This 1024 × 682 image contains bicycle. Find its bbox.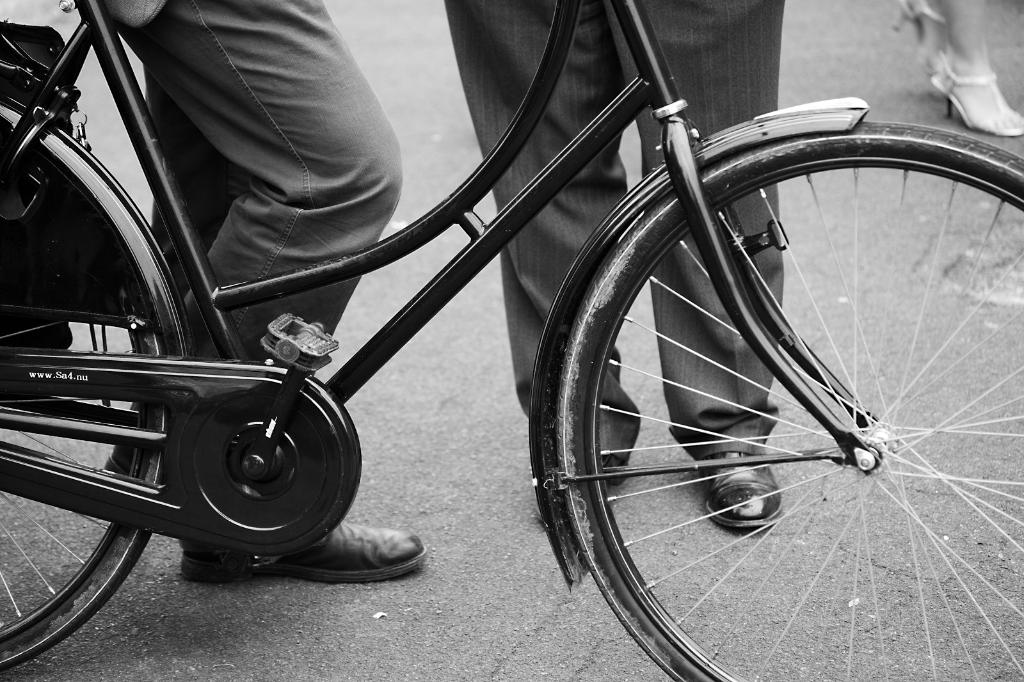
BBox(0, 0, 1023, 681).
